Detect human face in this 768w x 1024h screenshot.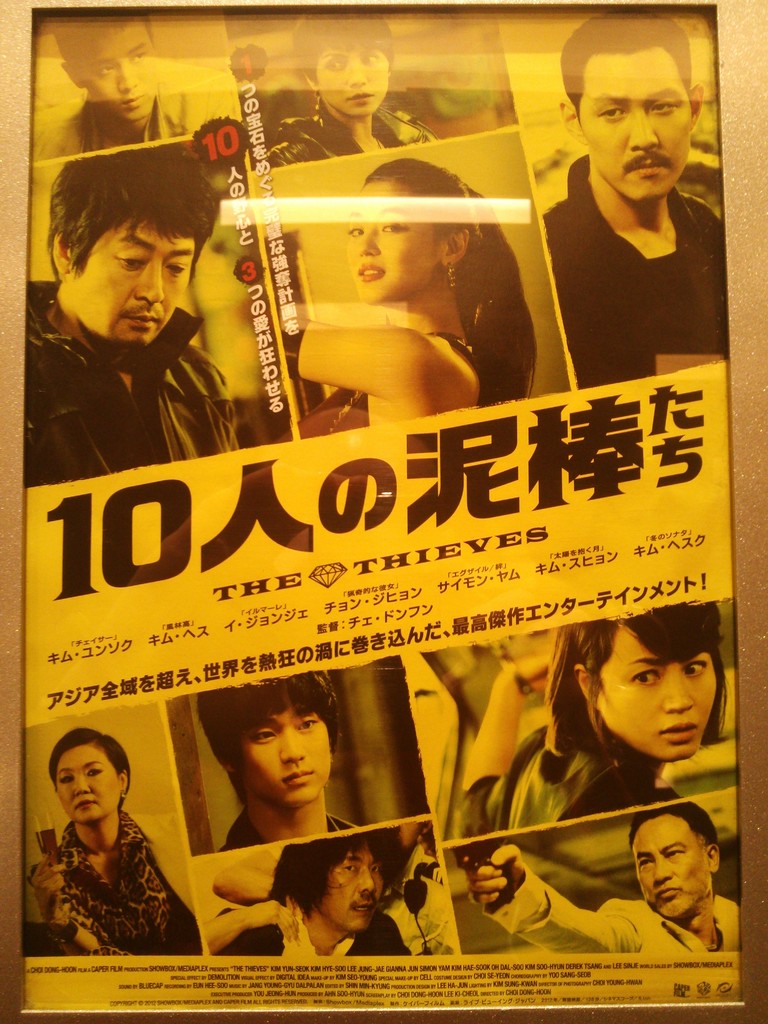
Detection: {"left": 72, "top": 1, "right": 148, "bottom": 131}.
